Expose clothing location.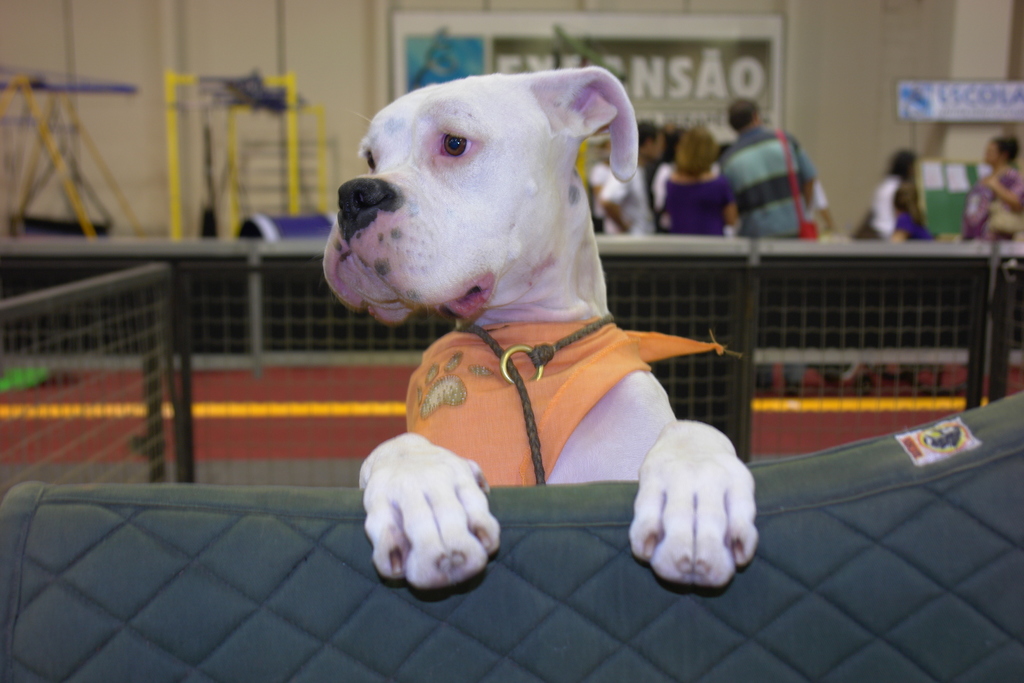
Exposed at pyautogui.locateOnScreen(660, 173, 735, 231).
